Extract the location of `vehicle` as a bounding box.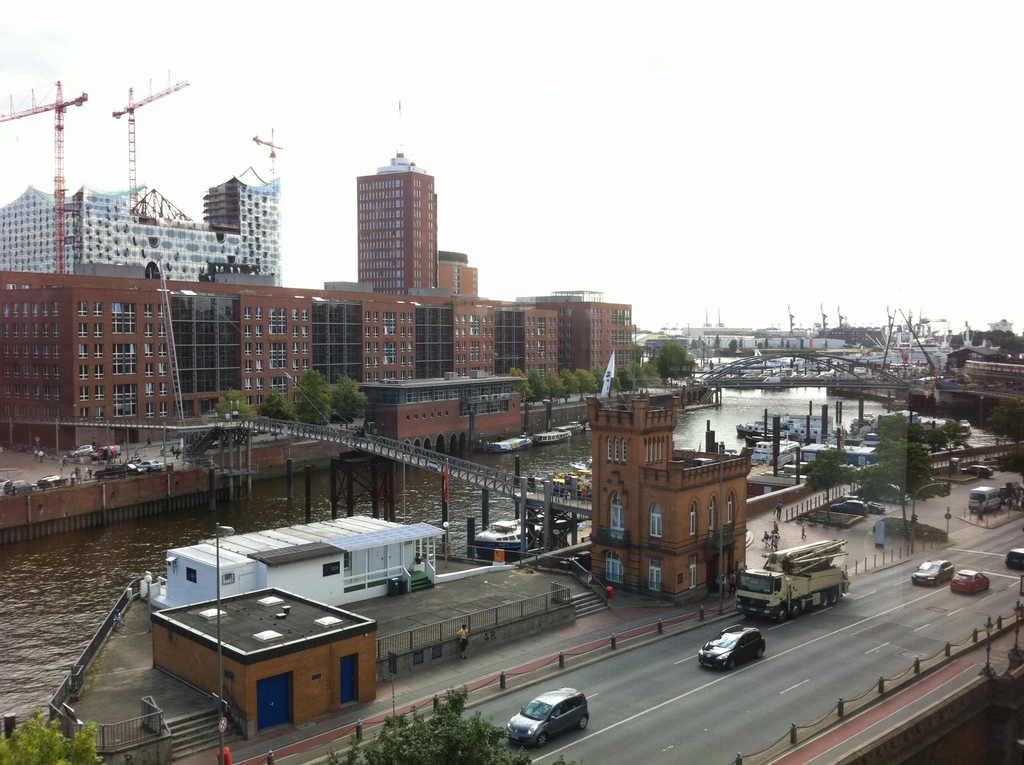
[502,687,592,749].
